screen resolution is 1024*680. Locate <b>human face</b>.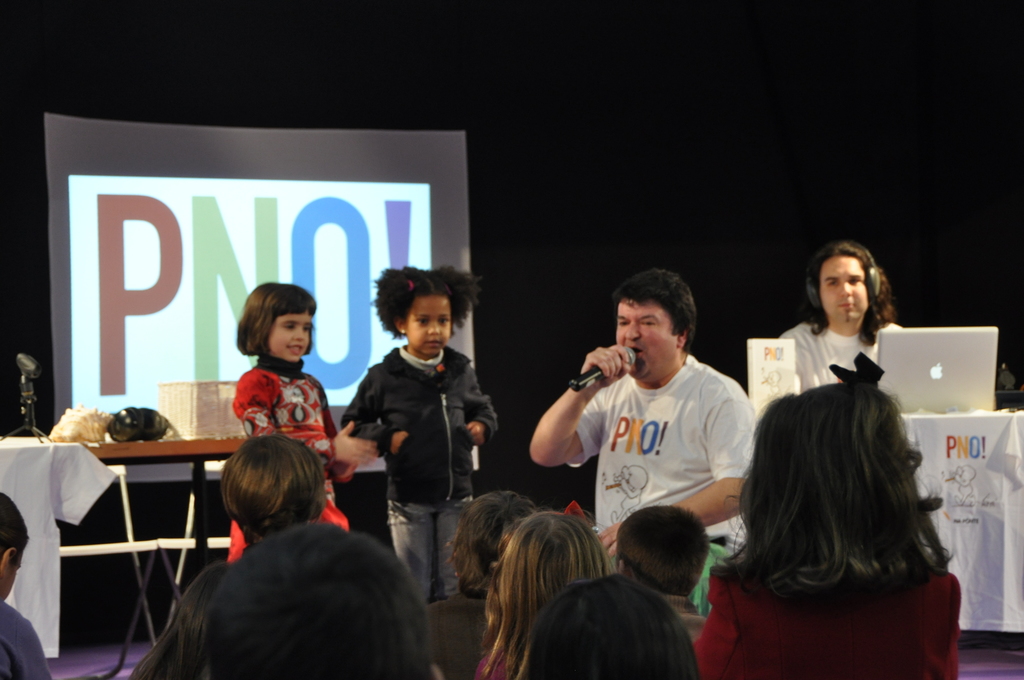
Rect(267, 312, 312, 364).
